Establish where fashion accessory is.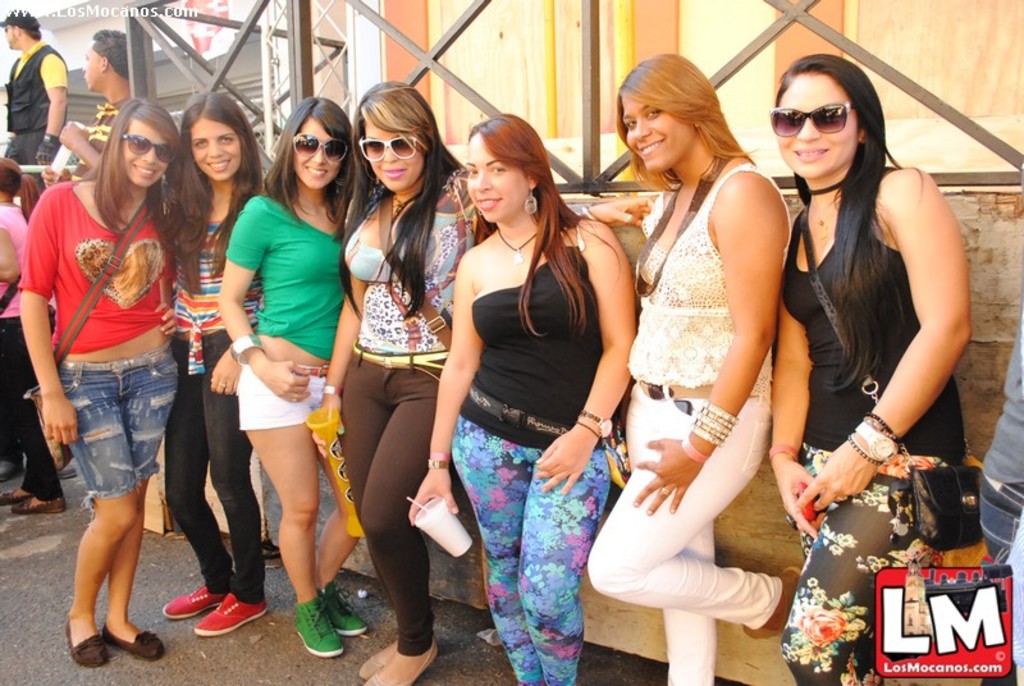
Established at [left=355, top=128, right=416, bottom=163].
